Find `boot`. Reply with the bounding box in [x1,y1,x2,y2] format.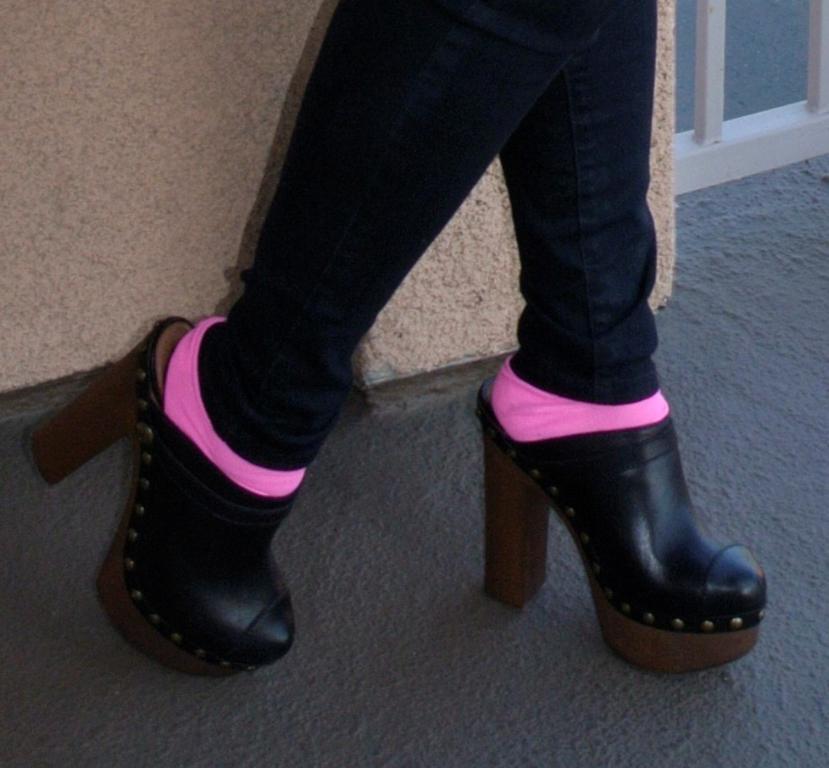
[26,315,343,680].
